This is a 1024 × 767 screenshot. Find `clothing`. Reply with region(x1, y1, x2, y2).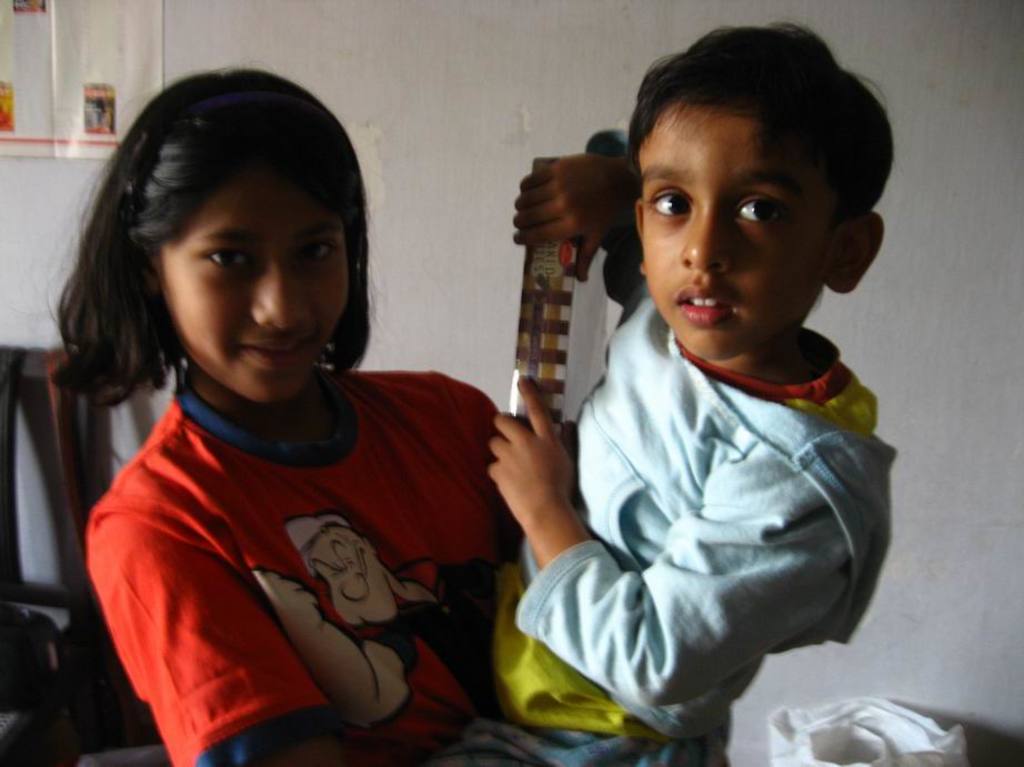
region(495, 113, 894, 766).
